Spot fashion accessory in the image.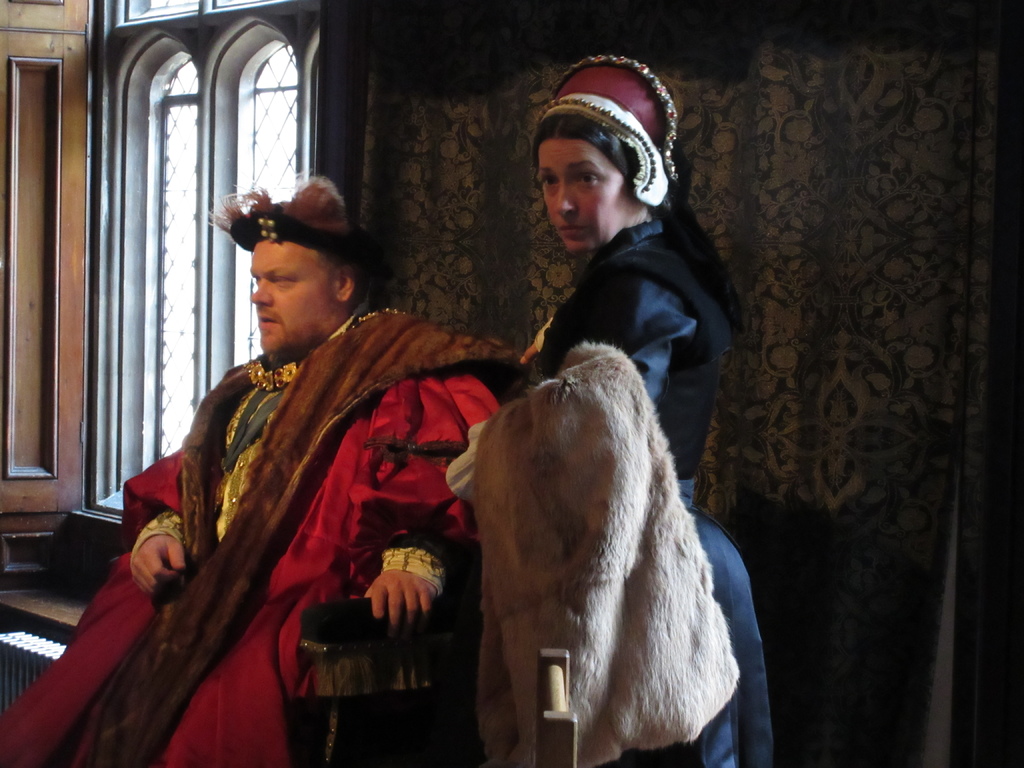
fashion accessory found at locate(212, 184, 358, 259).
